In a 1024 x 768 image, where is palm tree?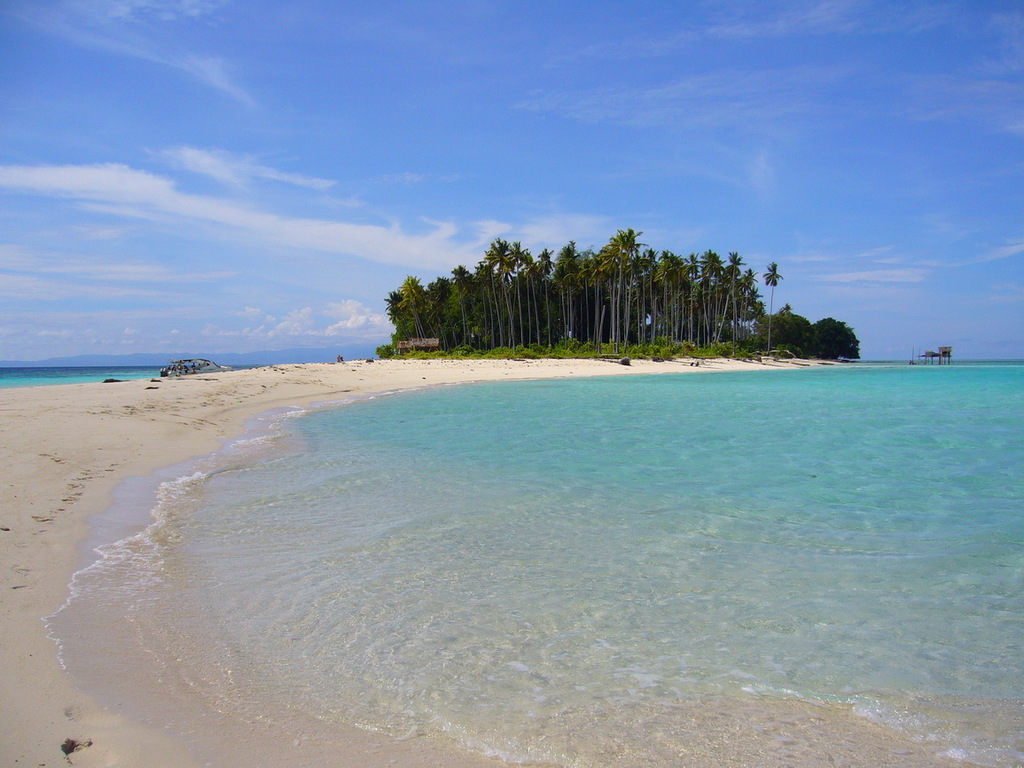
detection(553, 250, 582, 363).
